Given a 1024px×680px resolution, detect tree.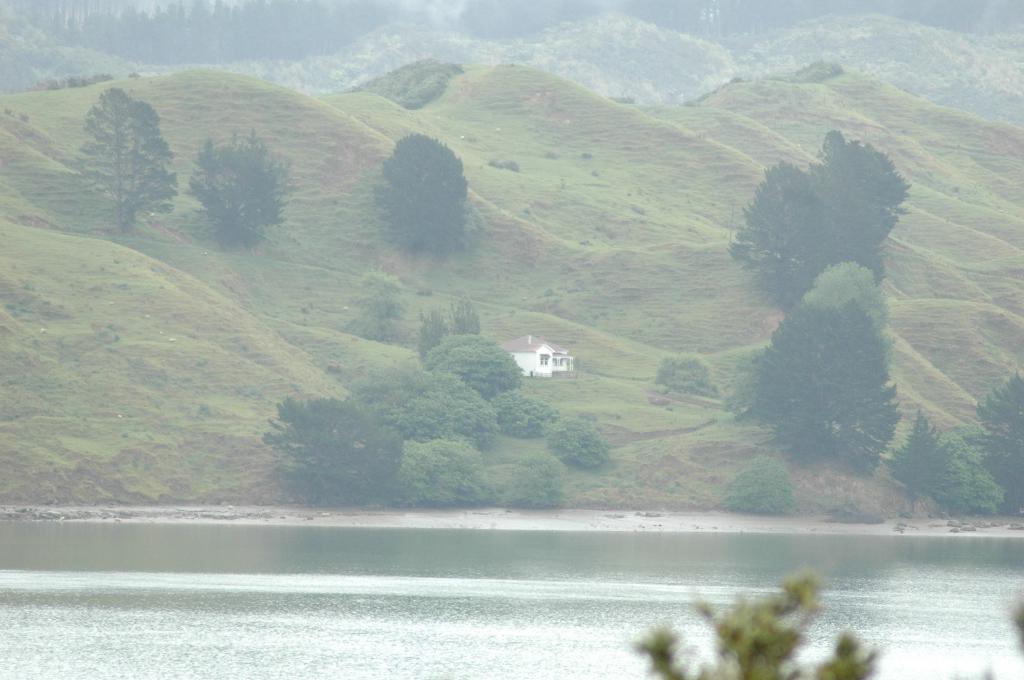
(left=550, top=423, right=616, bottom=466).
